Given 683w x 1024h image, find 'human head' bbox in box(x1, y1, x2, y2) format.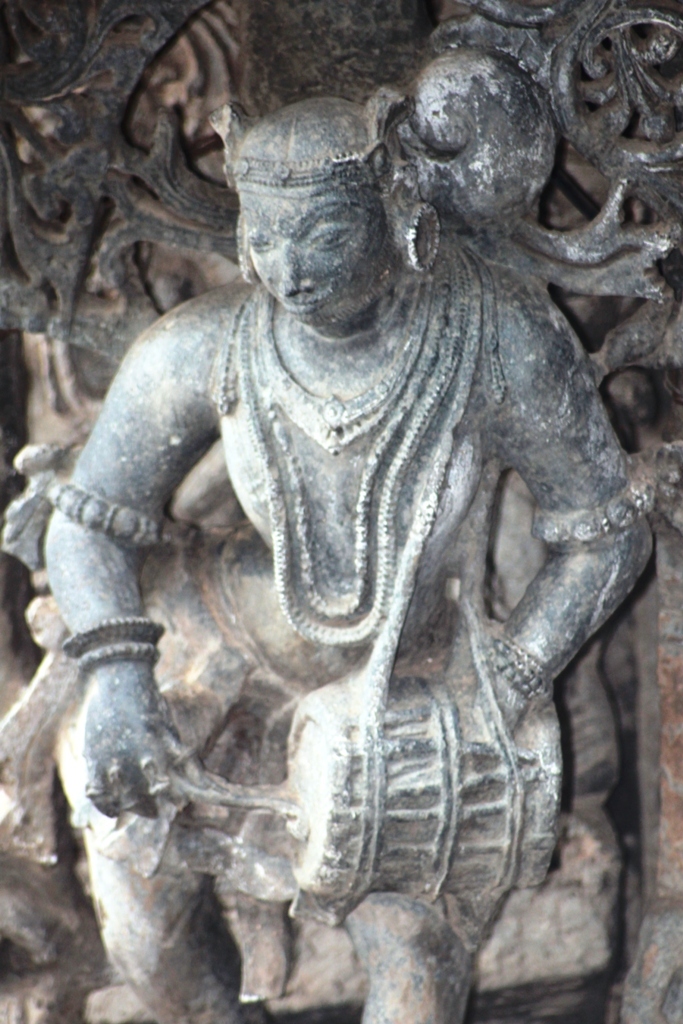
box(222, 103, 415, 336).
